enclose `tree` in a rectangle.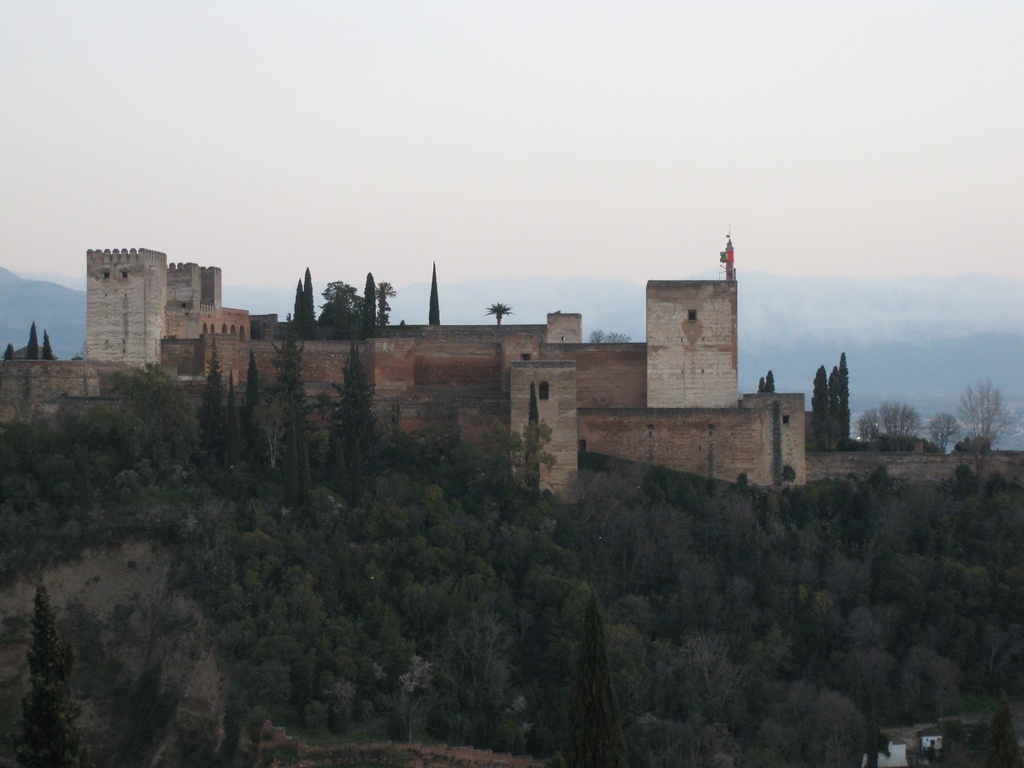
<region>3, 348, 13, 362</region>.
